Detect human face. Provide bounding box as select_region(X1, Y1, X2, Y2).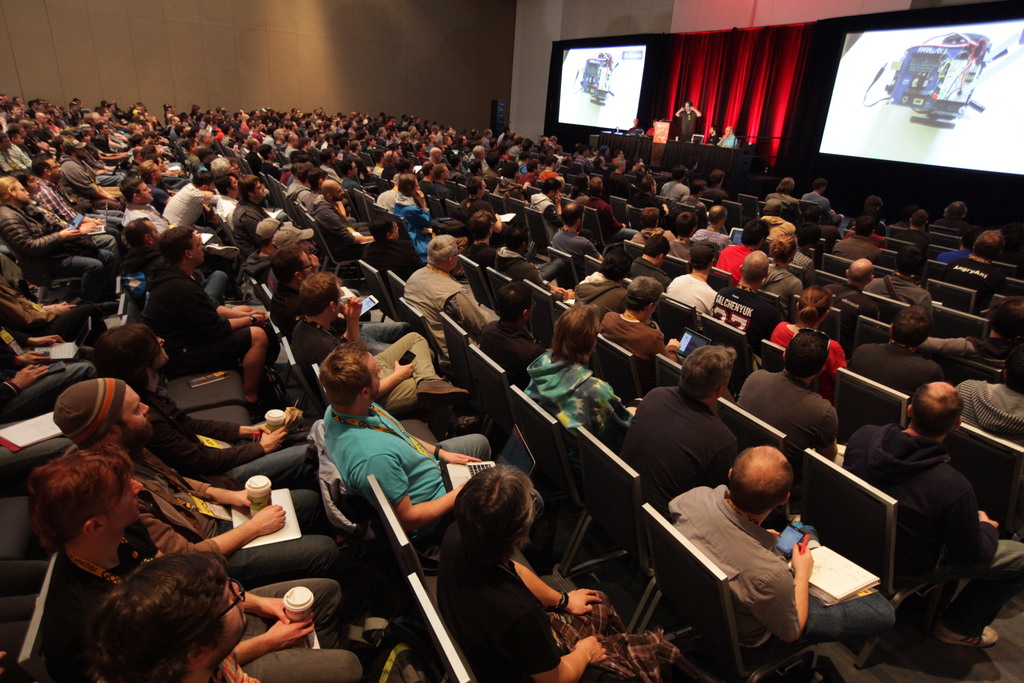
select_region(191, 140, 200, 152).
